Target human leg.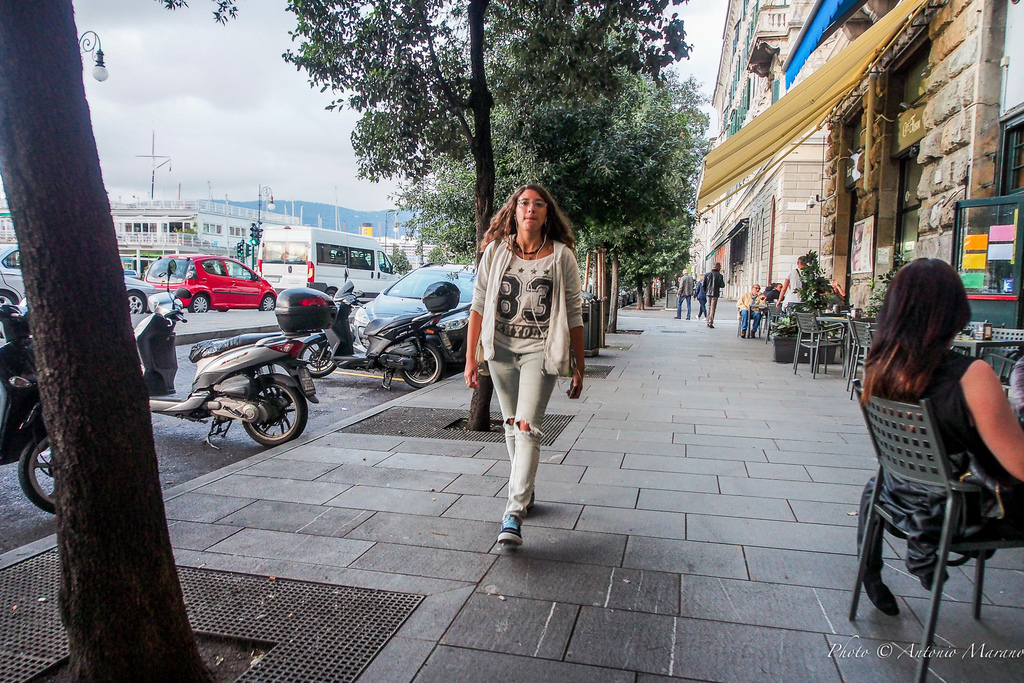
Target region: l=486, t=345, r=543, b=507.
